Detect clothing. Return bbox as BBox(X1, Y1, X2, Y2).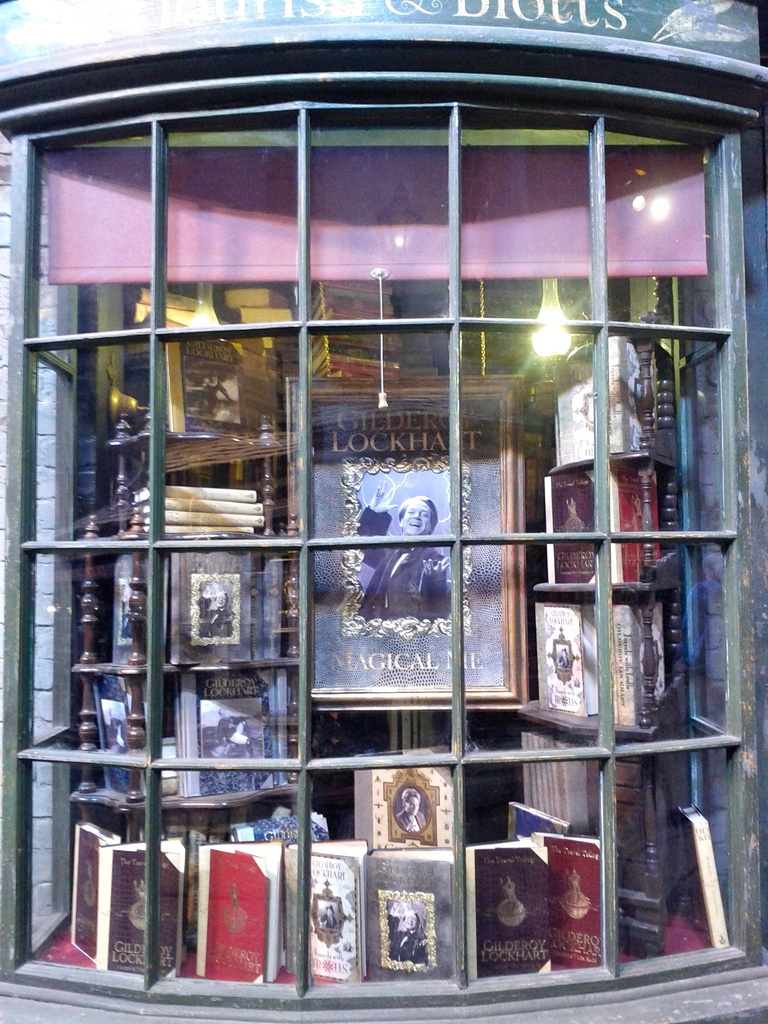
BBox(398, 808, 429, 837).
